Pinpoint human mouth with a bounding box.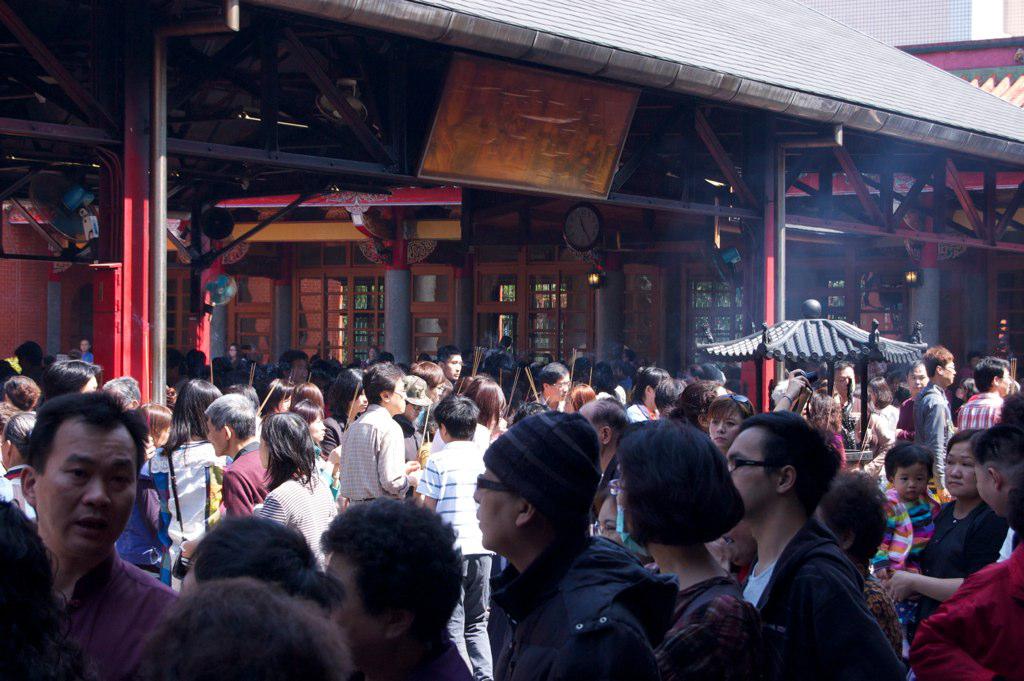
l=72, t=514, r=111, b=536.
